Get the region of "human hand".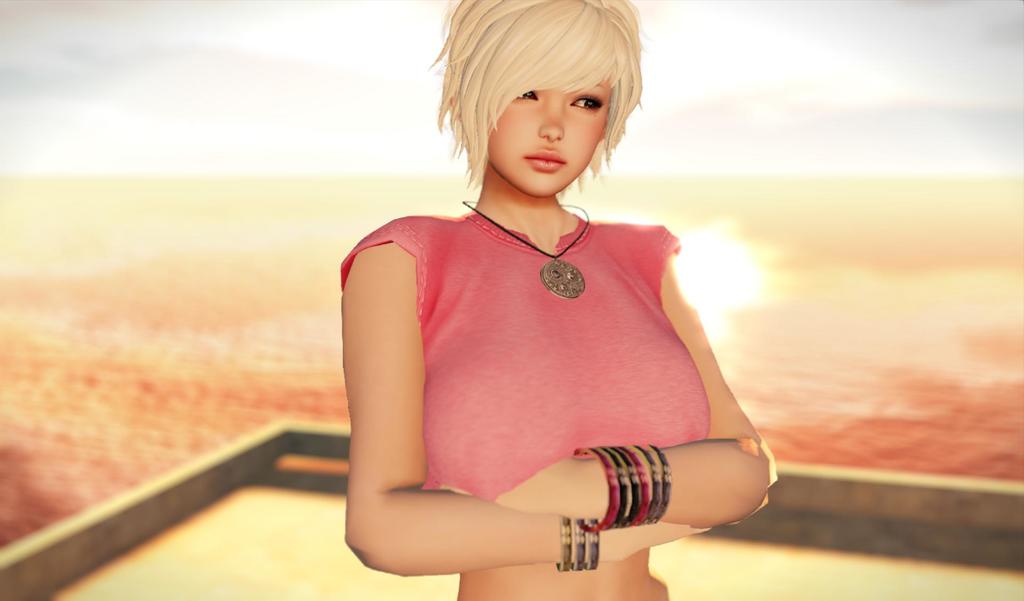
(441, 456, 578, 520).
